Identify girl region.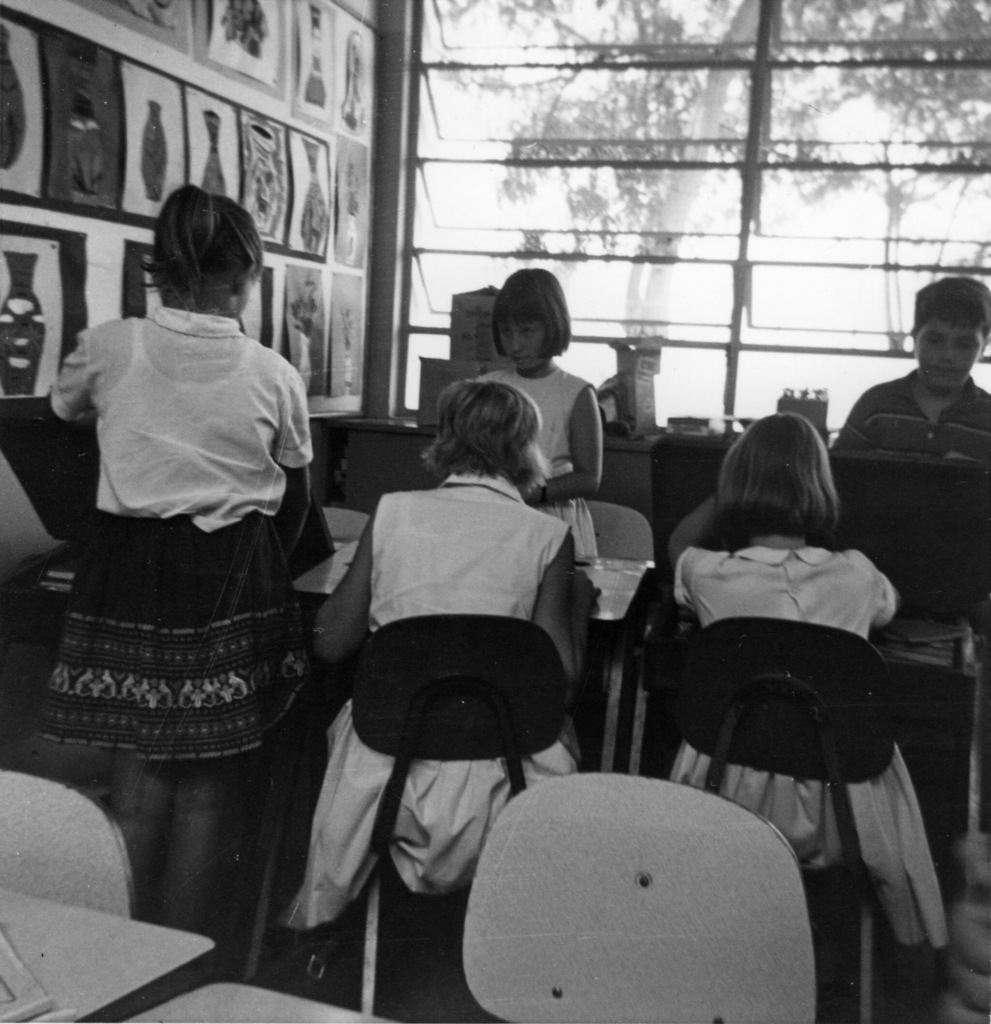
Region: (left=45, top=184, right=312, bottom=926).
